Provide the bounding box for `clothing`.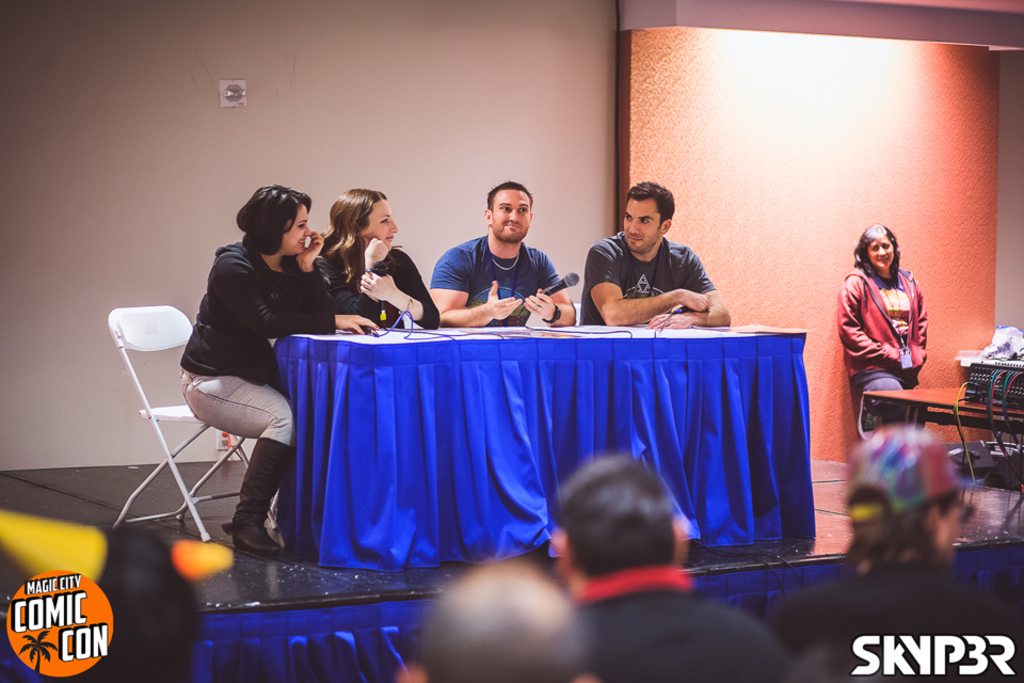
[left=430, top=236, right=569, bottom=319].
